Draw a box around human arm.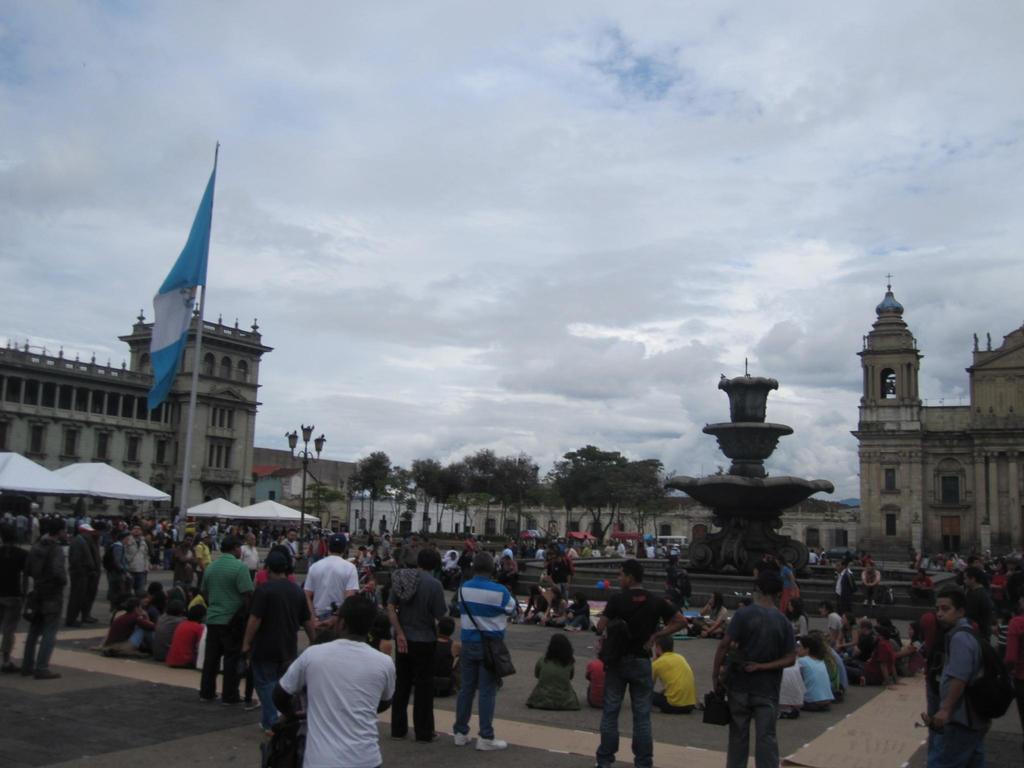
Rect(559, 600, 572, 618).
